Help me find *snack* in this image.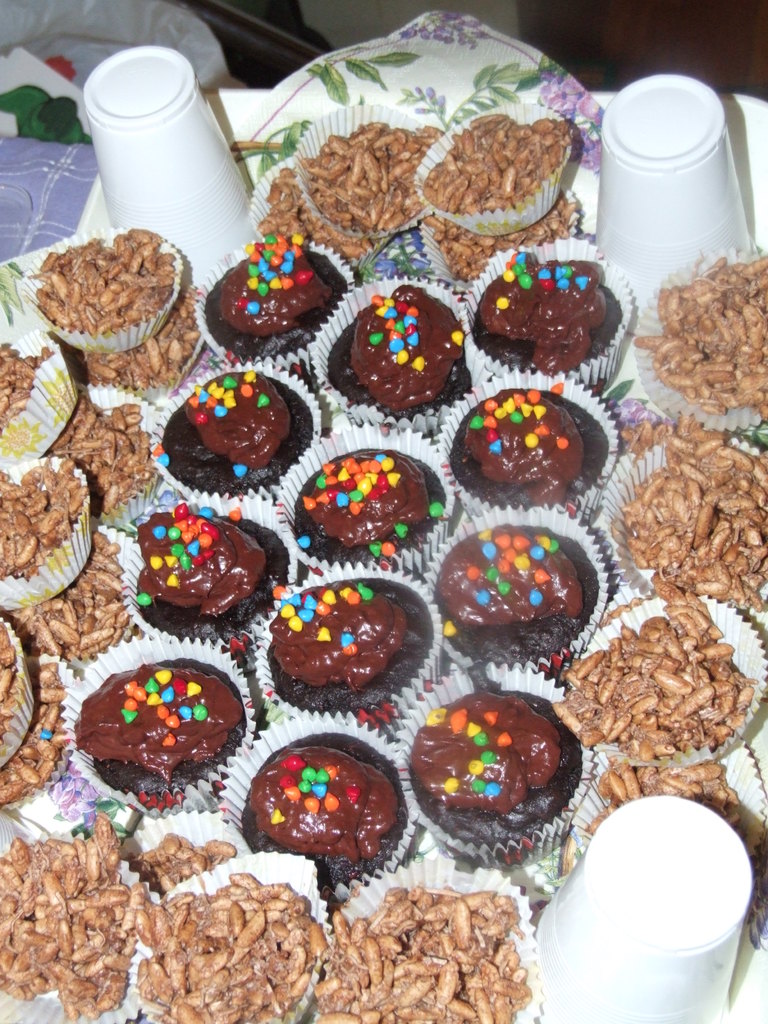
Found it: crop(447, 387, 609, 509).
